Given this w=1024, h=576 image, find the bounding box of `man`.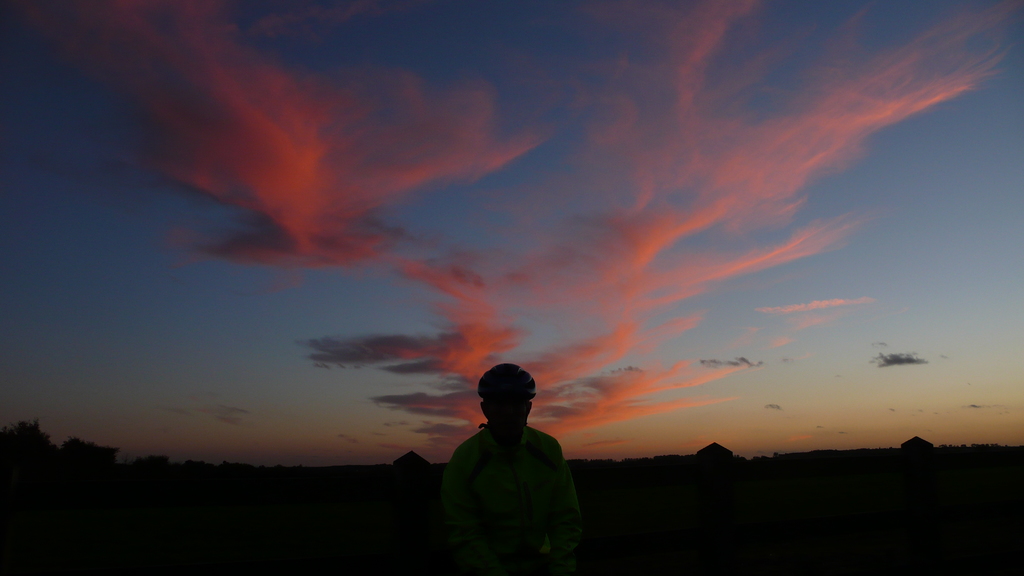
[415, 367, 552, 566].
